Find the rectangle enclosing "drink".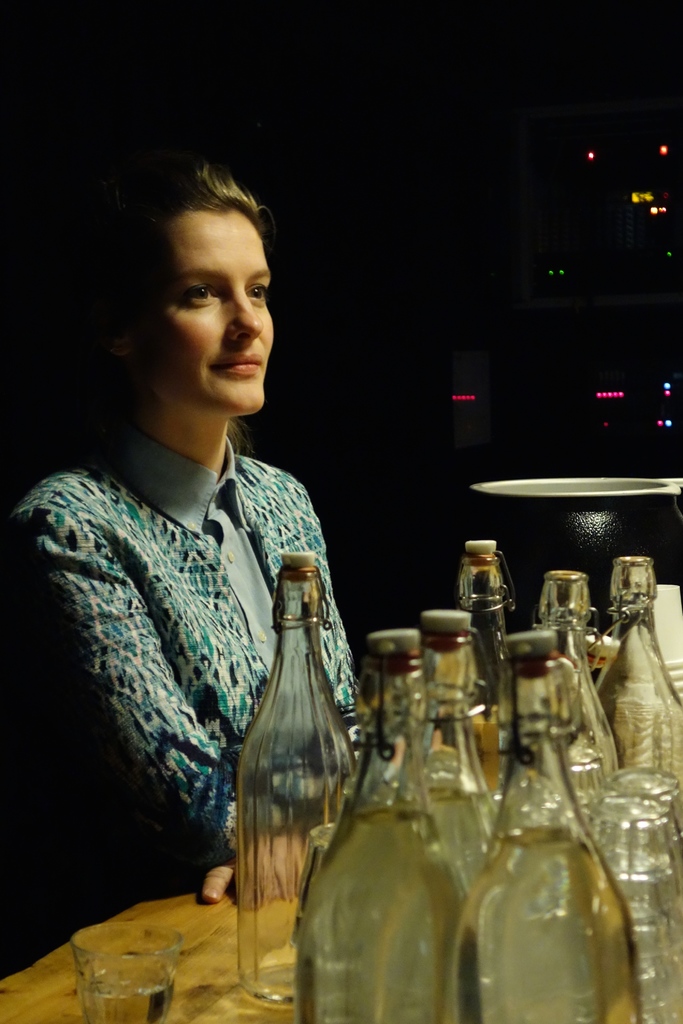
x1=468 y1=677 x2=639 y2=1023.
